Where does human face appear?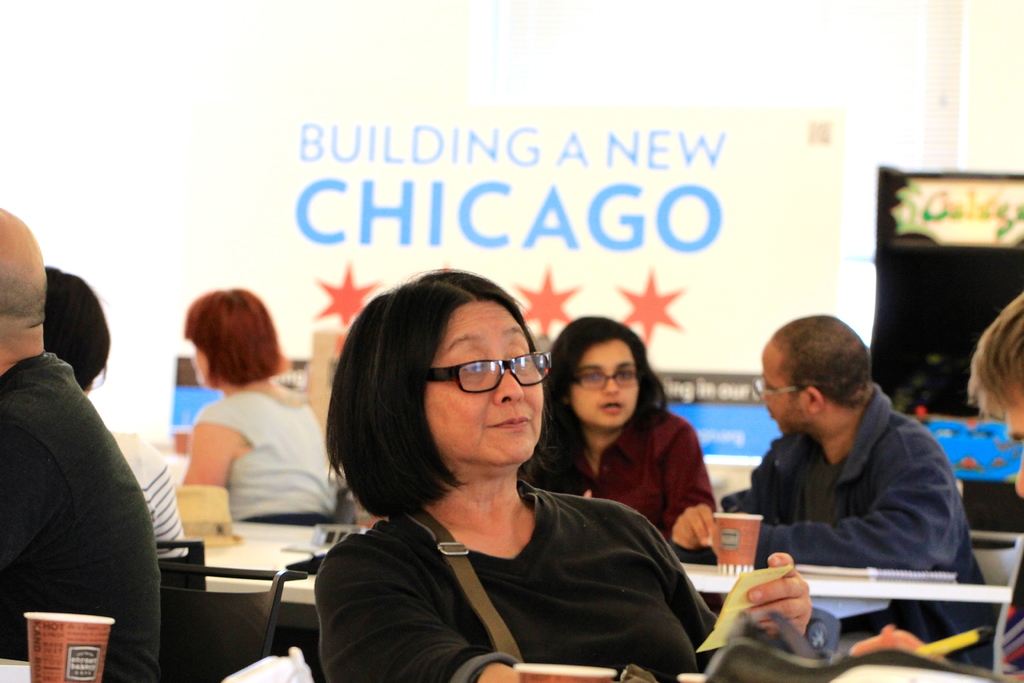
Appears at 424:298:542:466.
